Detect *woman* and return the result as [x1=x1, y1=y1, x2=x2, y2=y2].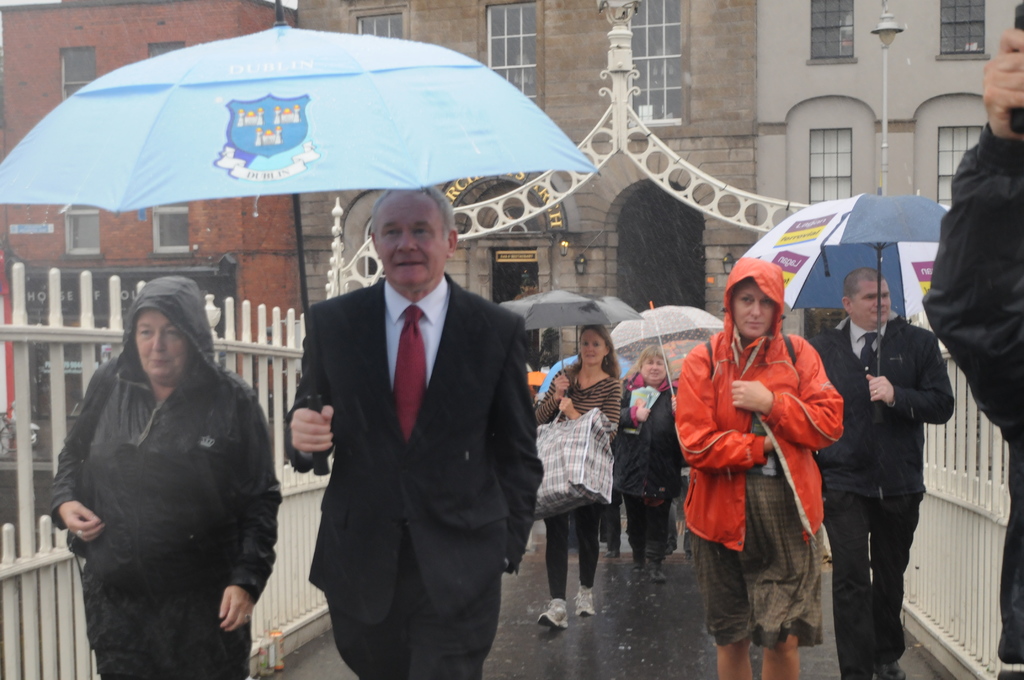
[x1=535, y1=325, x2=619, y2=633].
